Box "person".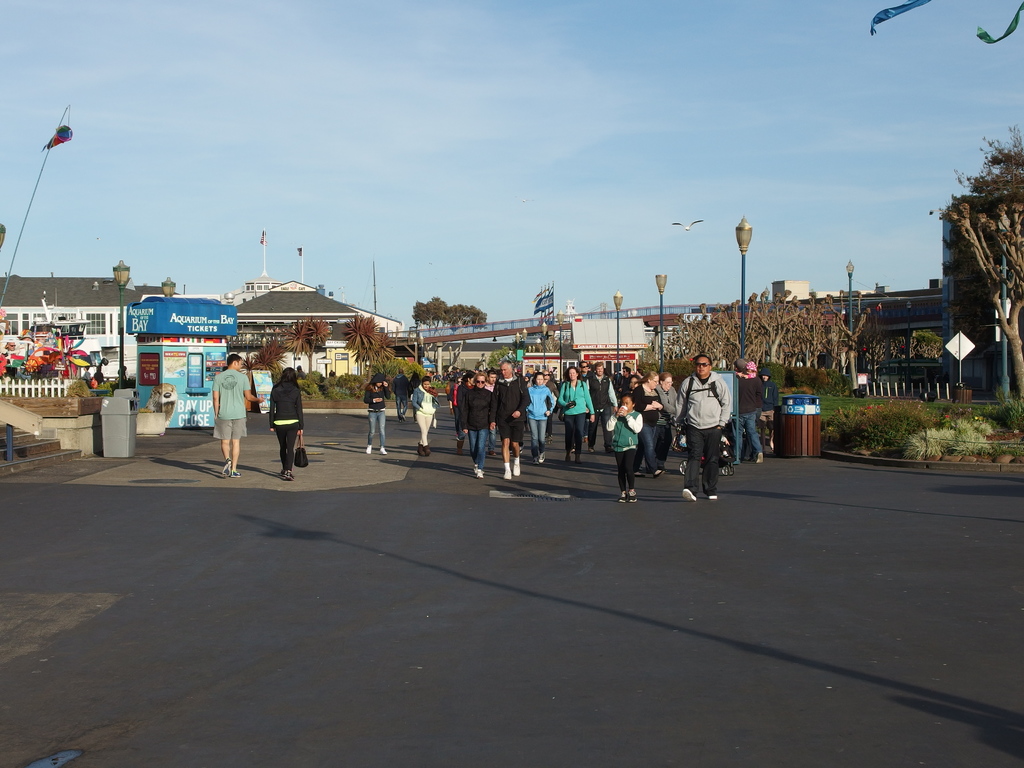
(605, 392, 643, 501).
